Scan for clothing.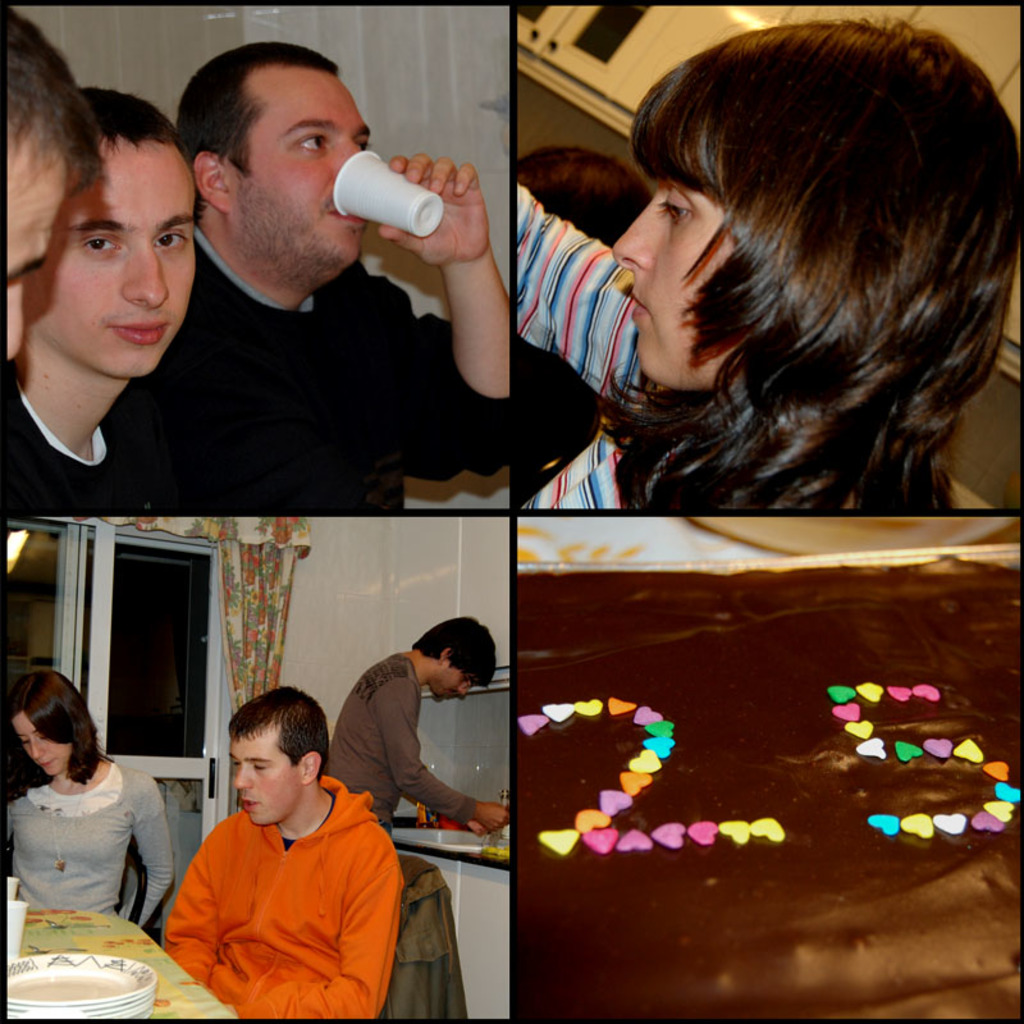
Scan result: <bbox>325, 655, 481, 861</bbox>.
